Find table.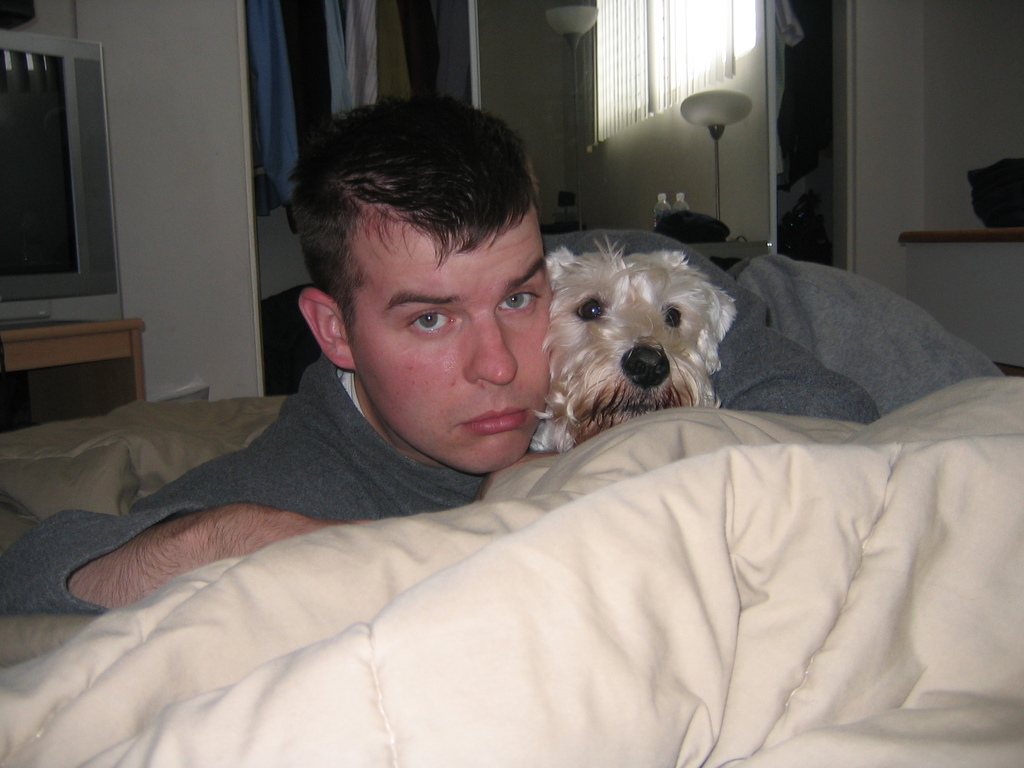
{"x1": 0, "y1": 317, "x2": 140, "y2": 401}.
